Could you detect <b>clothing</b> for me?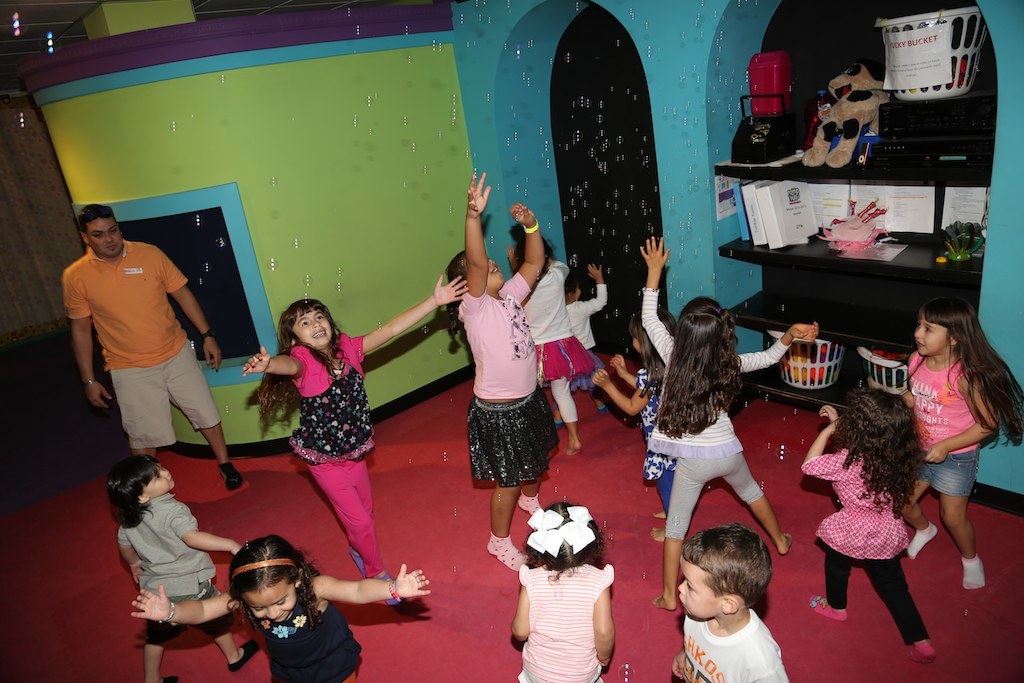
Detection result: [x1=285, y1=328, x2=380, y2=580].
